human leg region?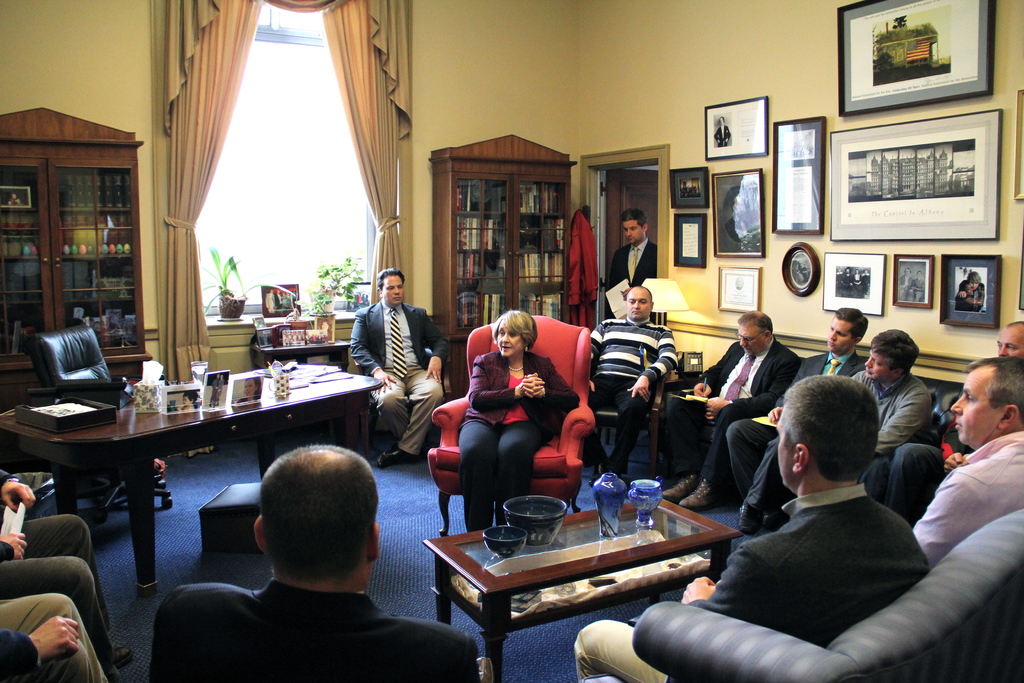
[676,399,740,505]
